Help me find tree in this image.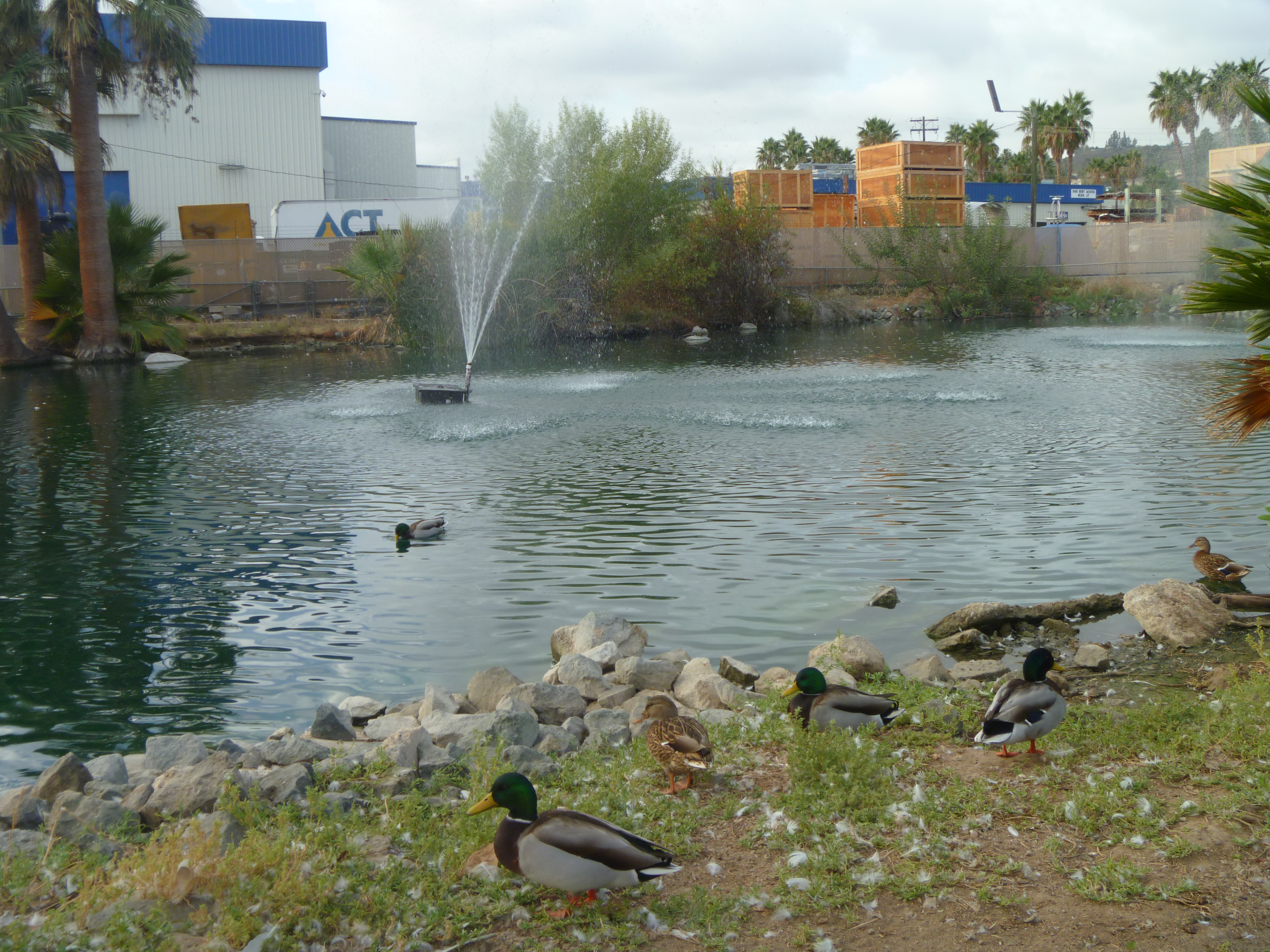
Found it: [252,35,264,44].
